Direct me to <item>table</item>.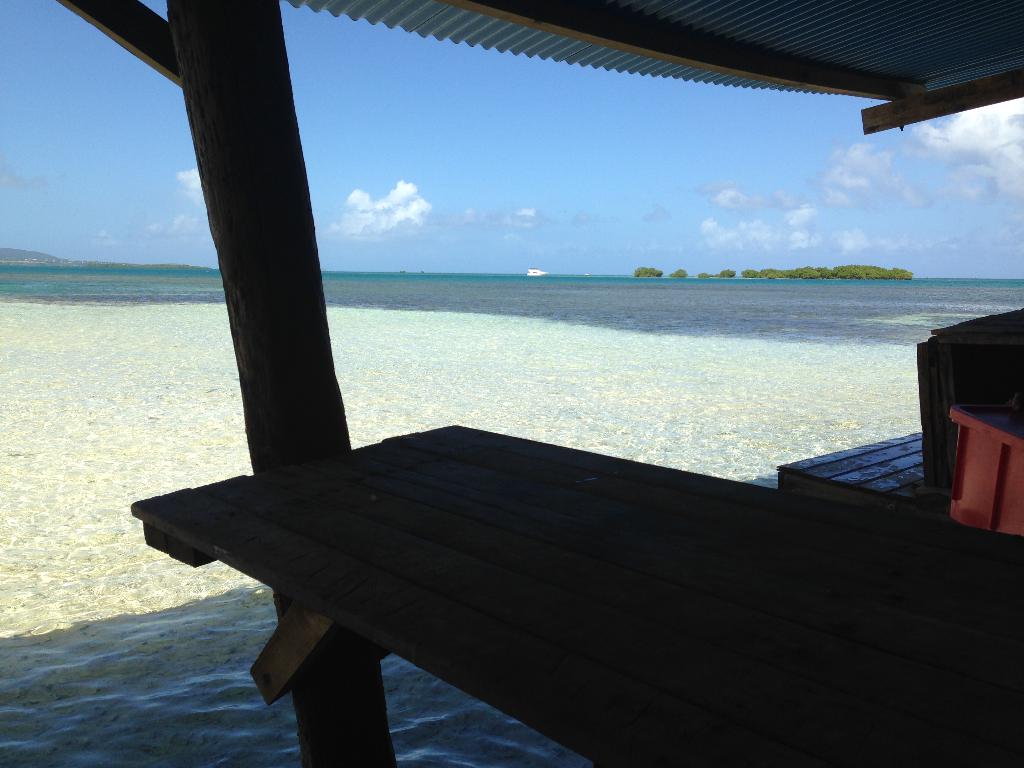
Direction: bbox=(150, 376, 997, 756).
